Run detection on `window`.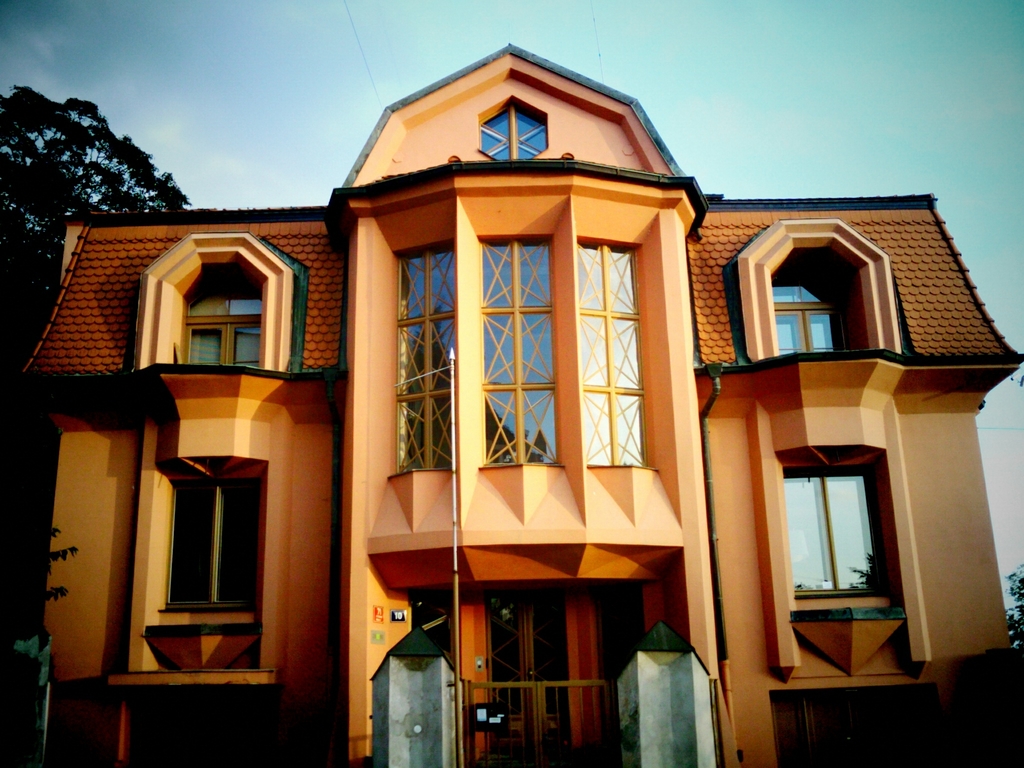
Result: bbox=(583, 234, 646, 464).
